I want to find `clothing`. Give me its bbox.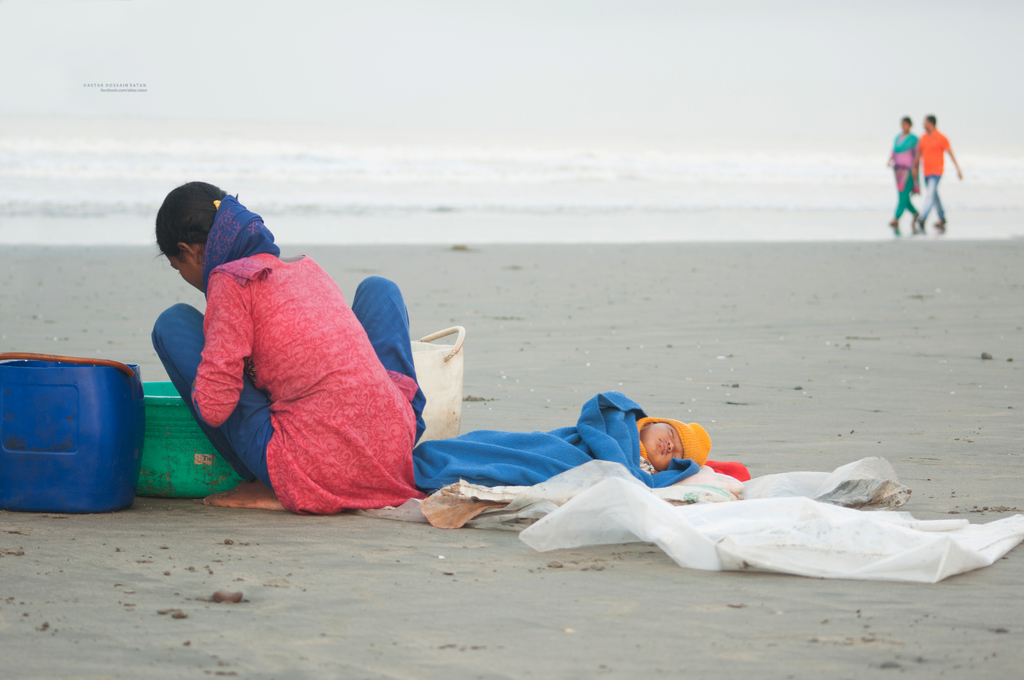
Rect(893, 132, 919, 220).
